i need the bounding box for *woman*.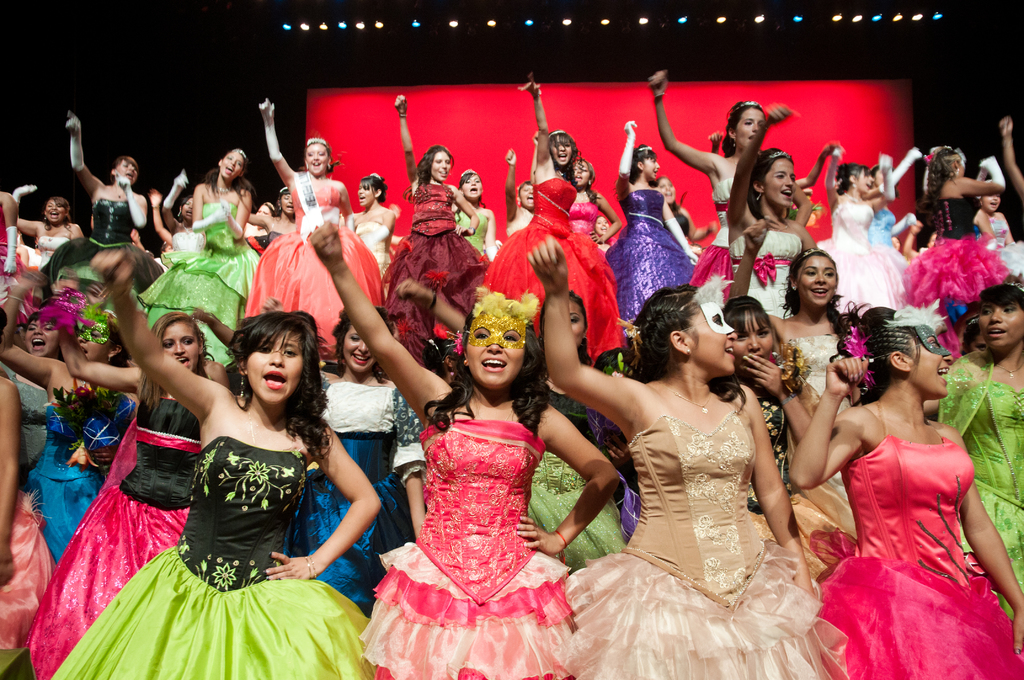
Here it is: Rect(135, 144, 271, 382).
